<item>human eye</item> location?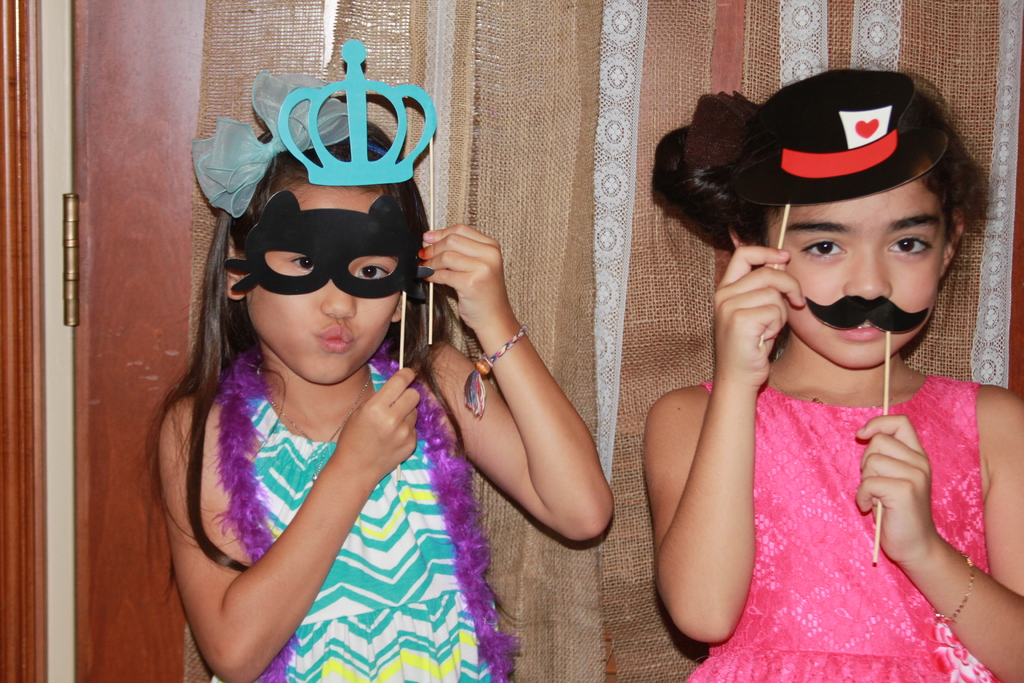
(x1=351, y1=262, x2=391, y2=282)
